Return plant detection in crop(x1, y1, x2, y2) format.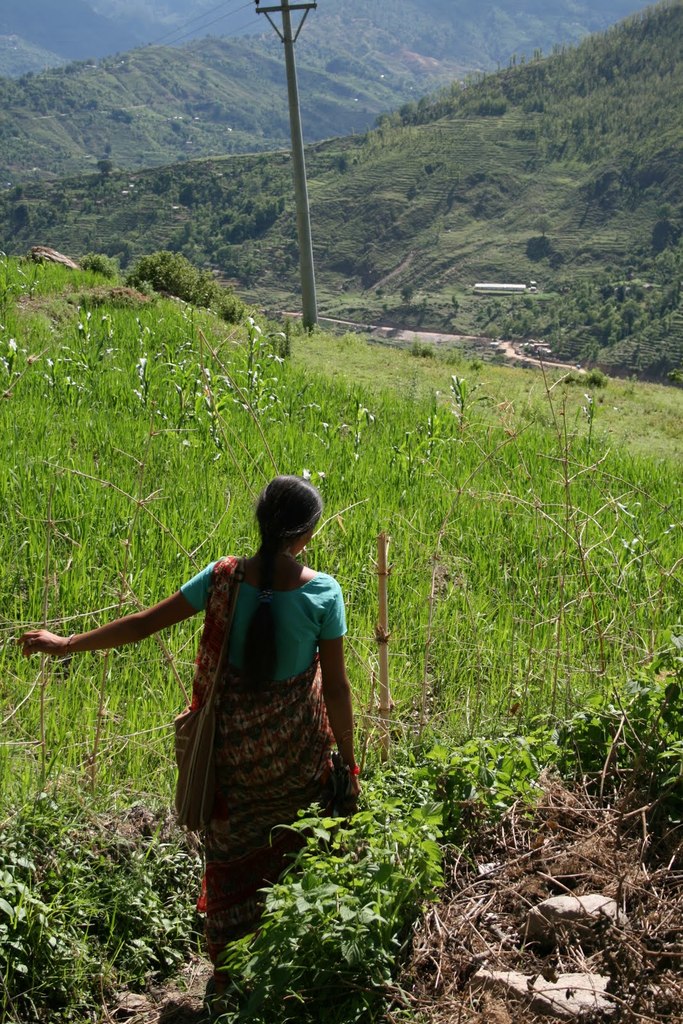
crop(0, 0, 682, 196).
